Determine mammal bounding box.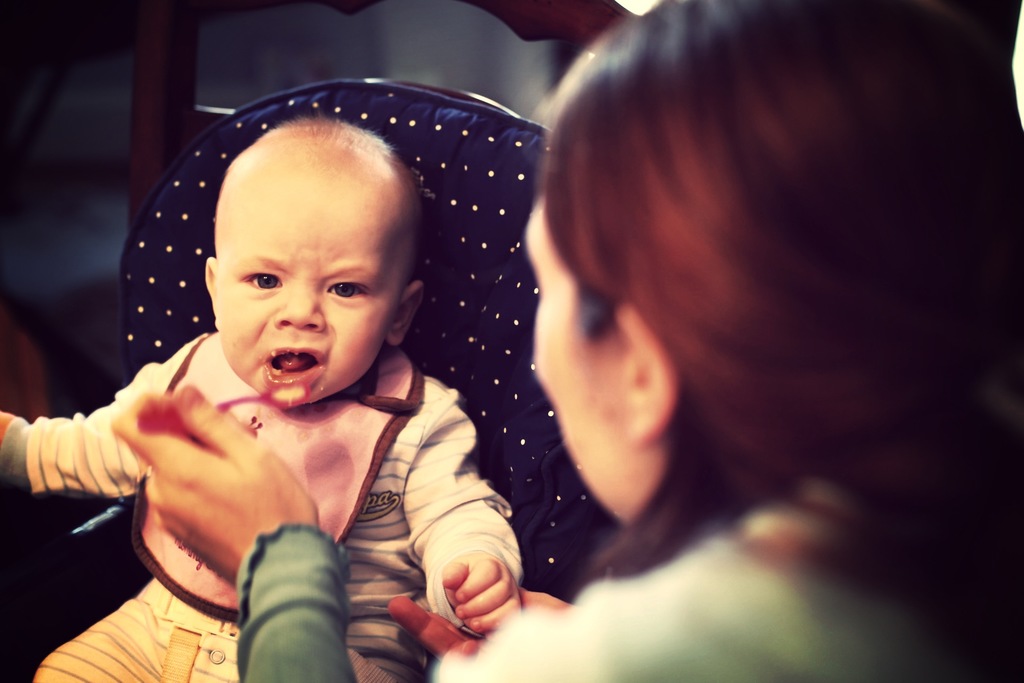
Determined: (0, 110, 526, 682).
